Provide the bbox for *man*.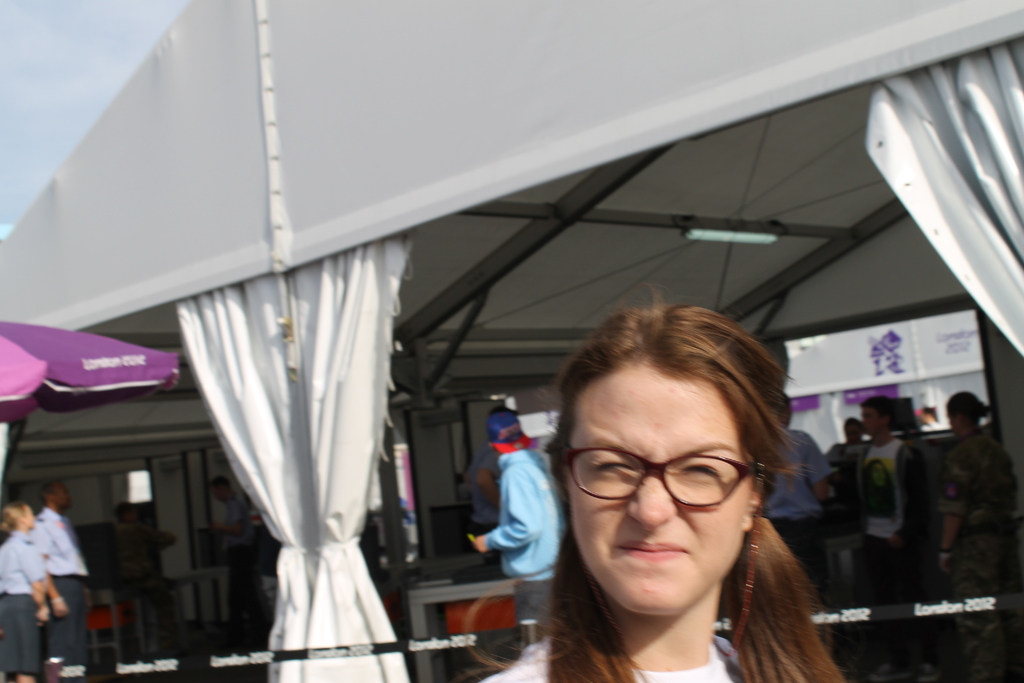
852 395 934 679.
